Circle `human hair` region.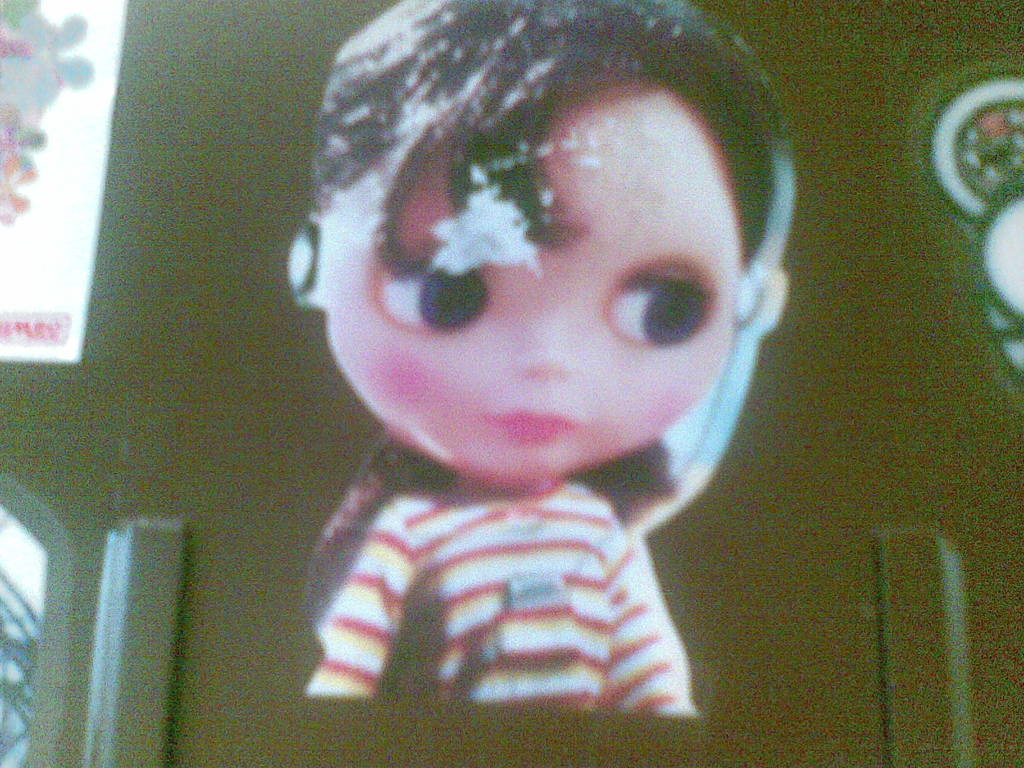
Region: <box>312,0,802,280</box>.
